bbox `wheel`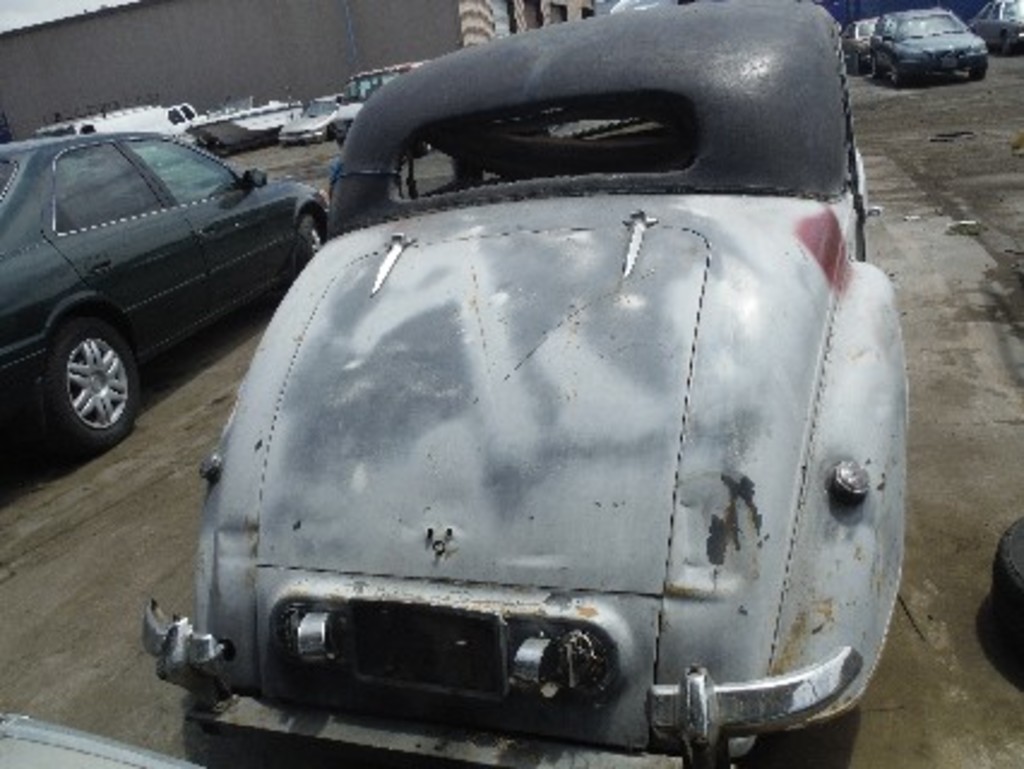
(296, 209, 329, 269)
